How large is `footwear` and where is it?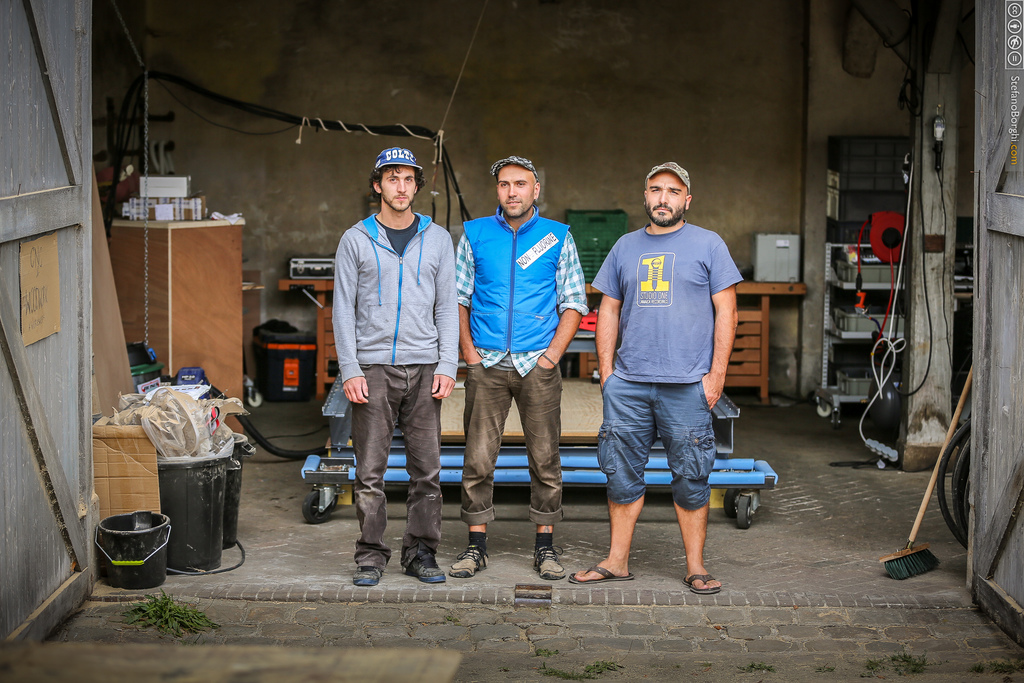
Bounding box: {"left": 353, "top": 567, "right": 384, "bottom": 587}.
